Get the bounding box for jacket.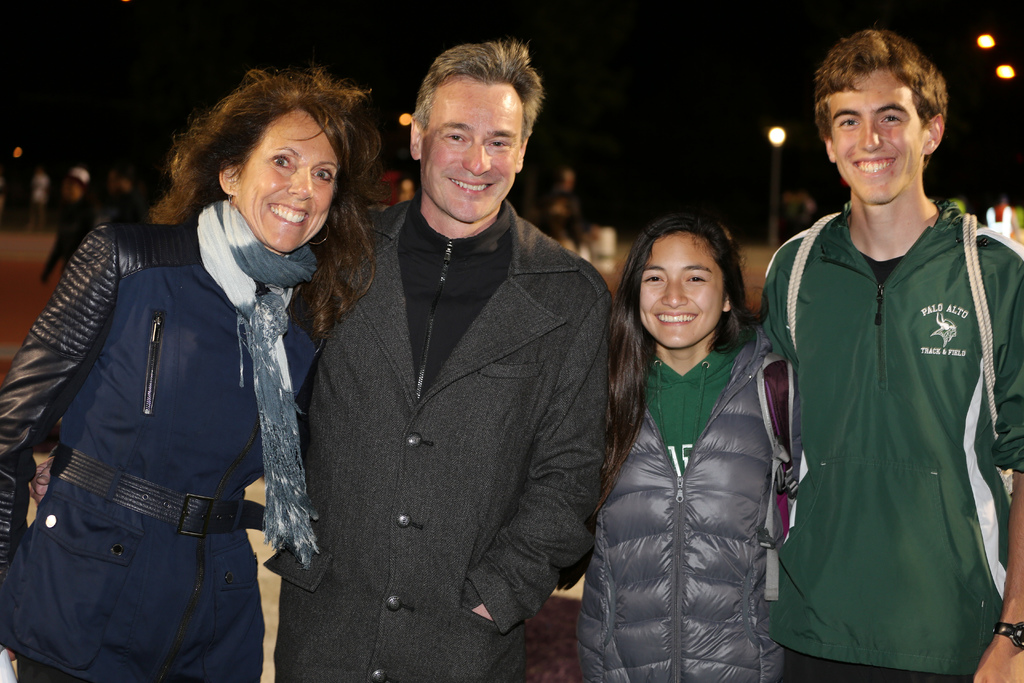
region(0, 215, 329, 652).
